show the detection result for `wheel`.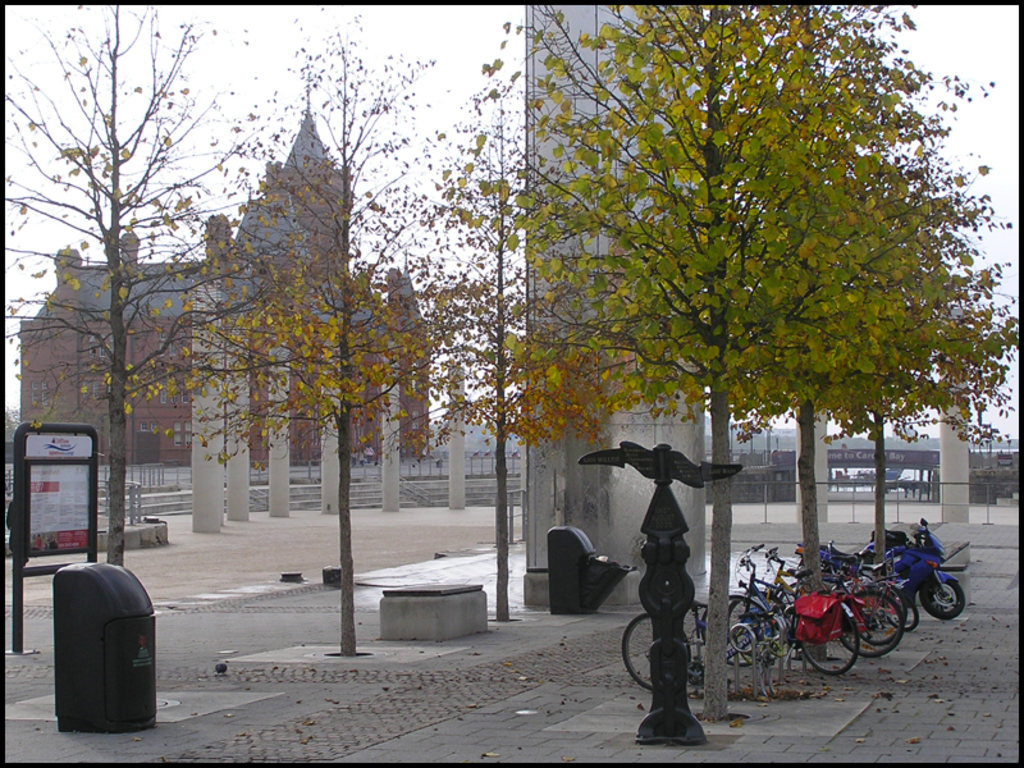
box=[920, 580, 964, 618].
